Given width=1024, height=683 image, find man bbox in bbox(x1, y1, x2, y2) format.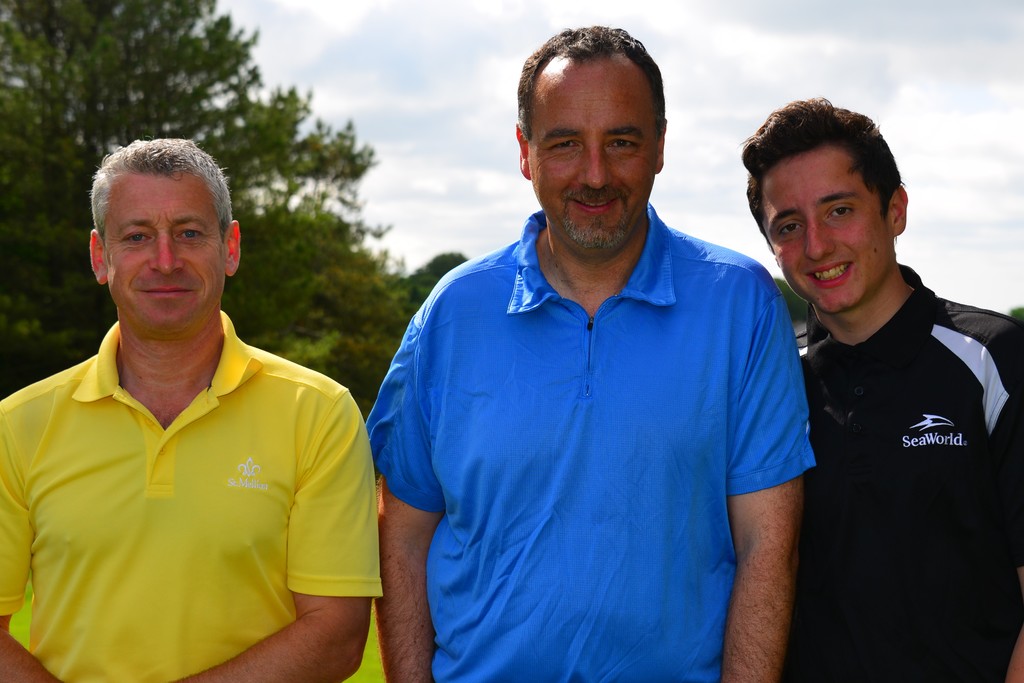
bbox(739, 94, 1023, 682).
